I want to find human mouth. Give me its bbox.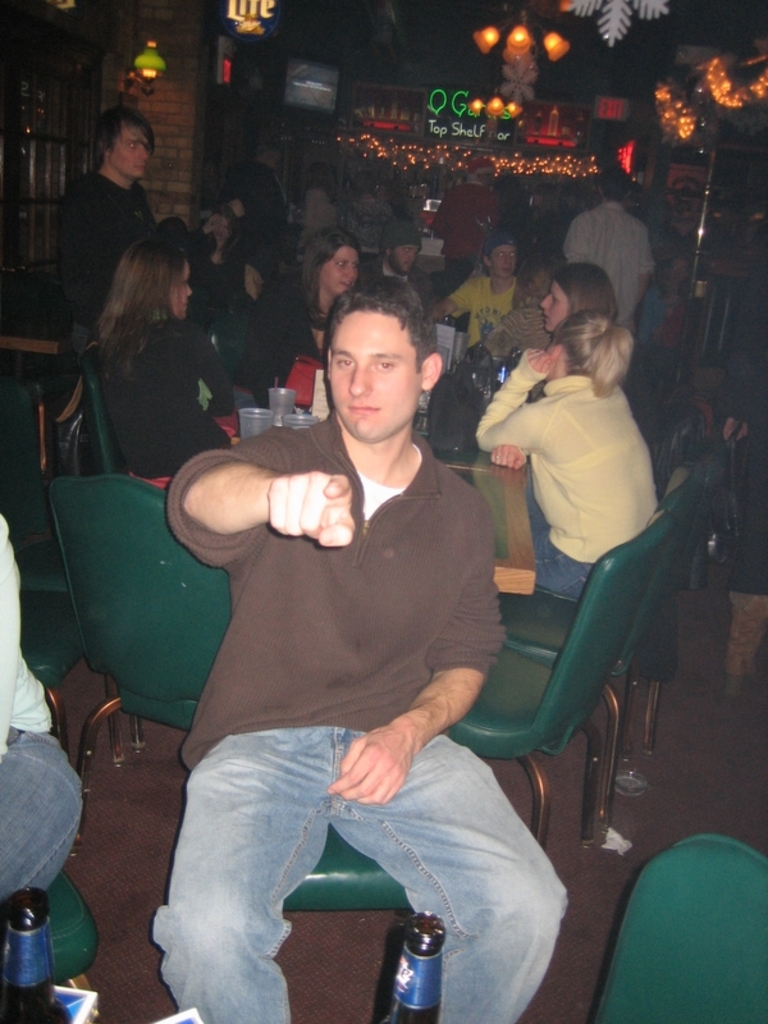
region(499, 266, 515, 275).
